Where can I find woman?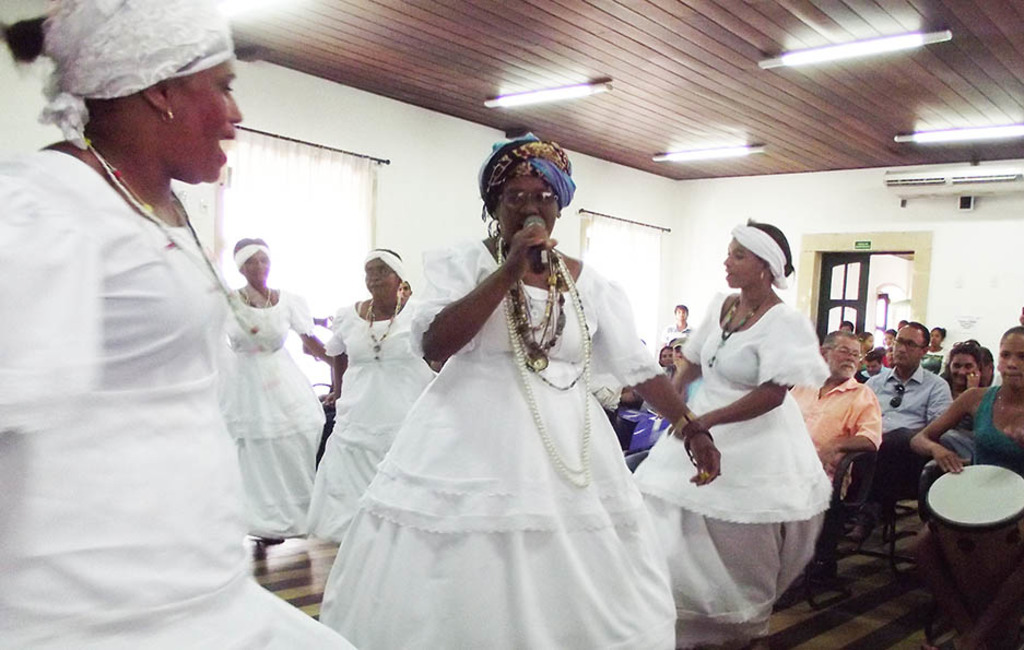
You can find it at region(634, 206, 838, 649).
